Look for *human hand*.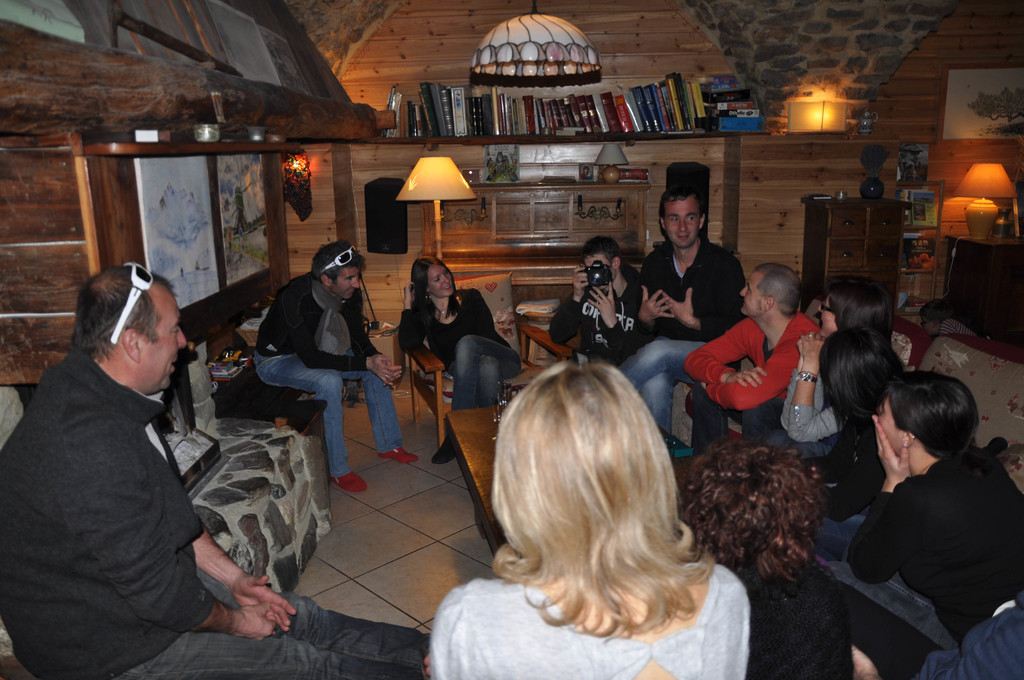
Found: region(584, 278, 621, 328).
